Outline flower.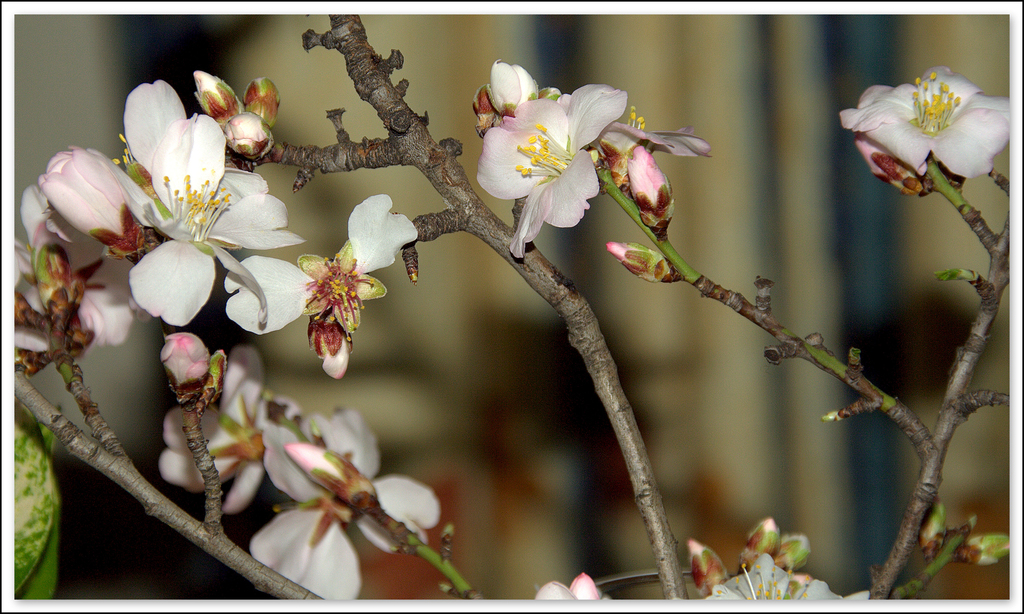
Outline: {"x1": 605, "y1": 239, "x2": 675, "y2": 285}.
